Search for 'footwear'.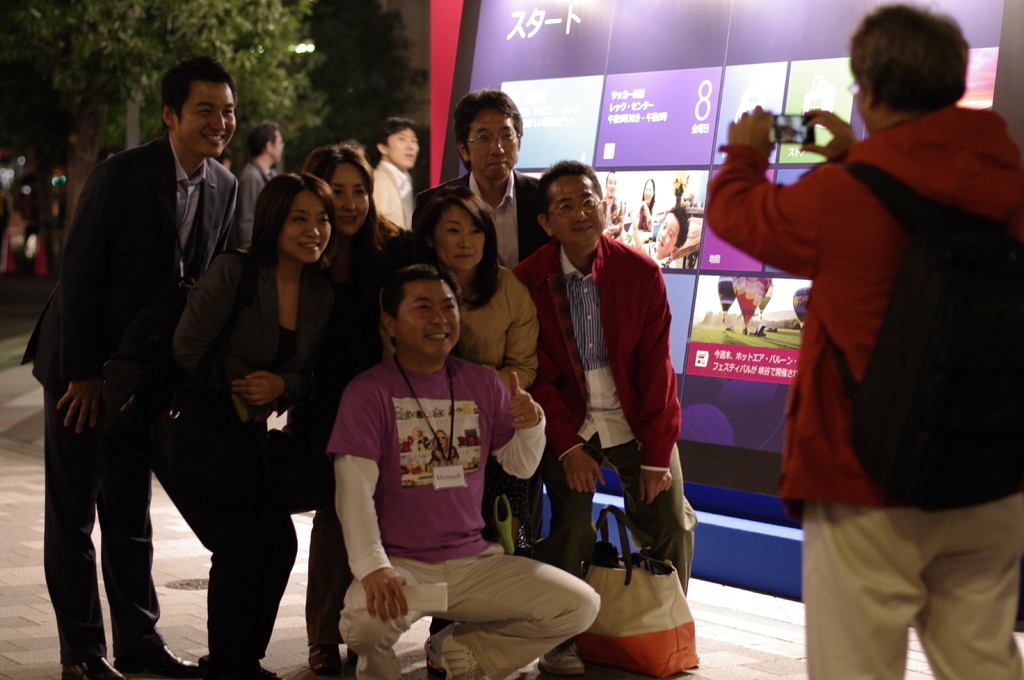
Found at [545, 643, 585, 674].
